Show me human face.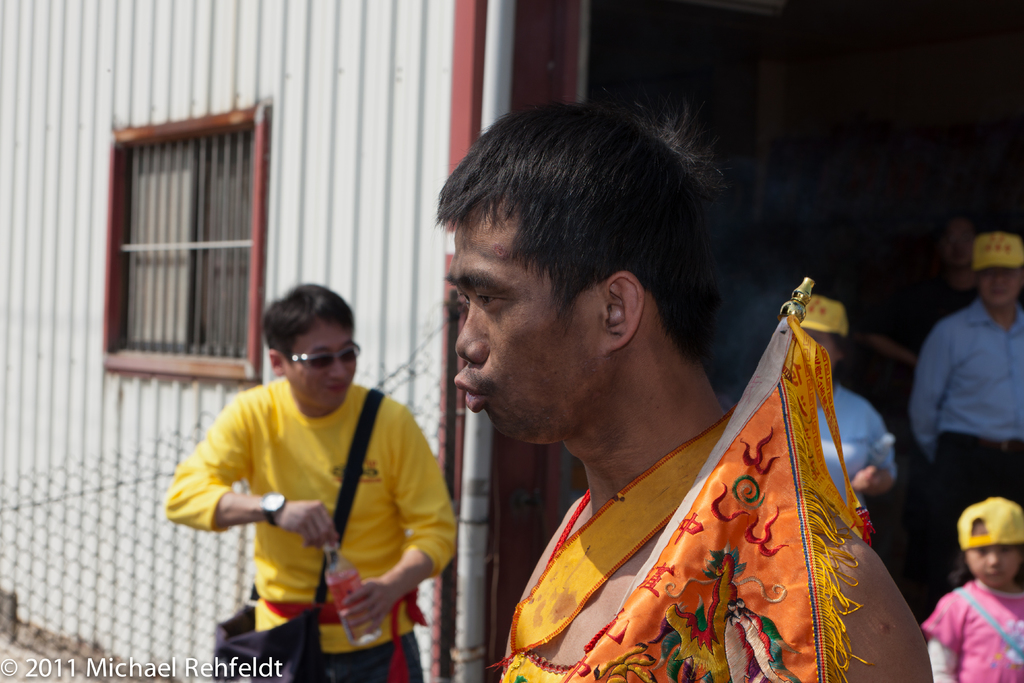
human face is here: select_region(454, 219, 605, 441).
